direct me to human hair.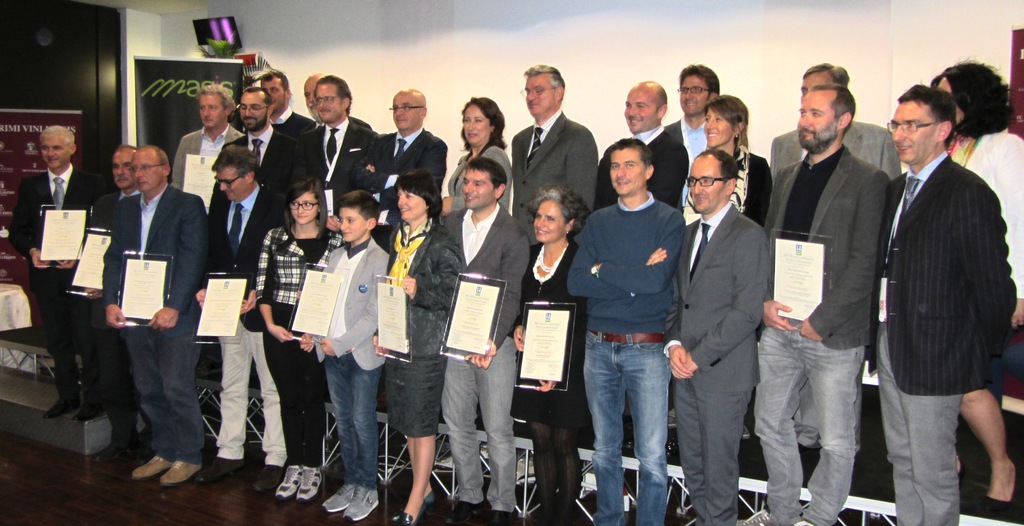
Direction: region(121, 144, 139, 152).
